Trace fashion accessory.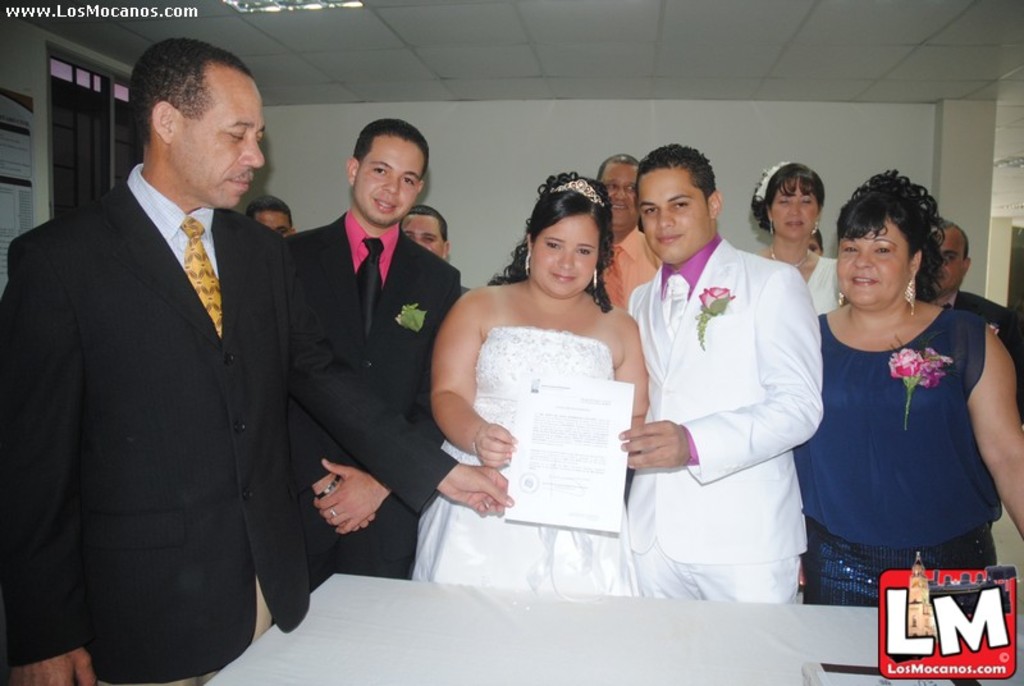
Traced to x1=180 y1=215 x2=223 y2=338.
